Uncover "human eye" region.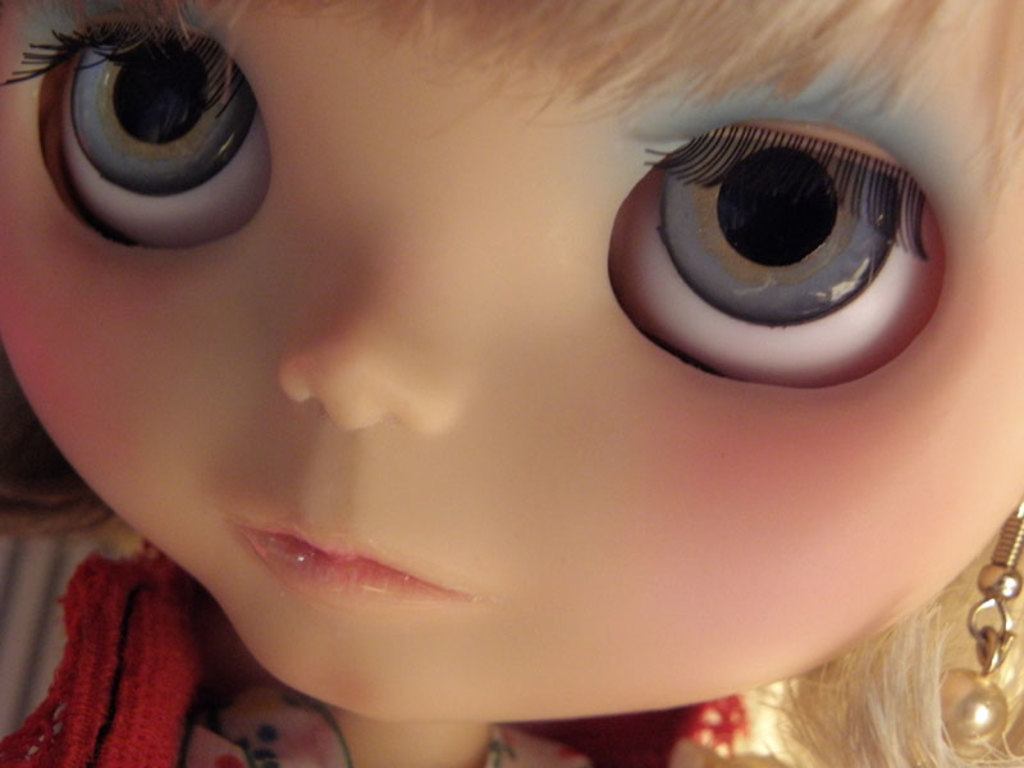
Uncovered: (x1=561, y1=97, x2=1012, y2=396).
